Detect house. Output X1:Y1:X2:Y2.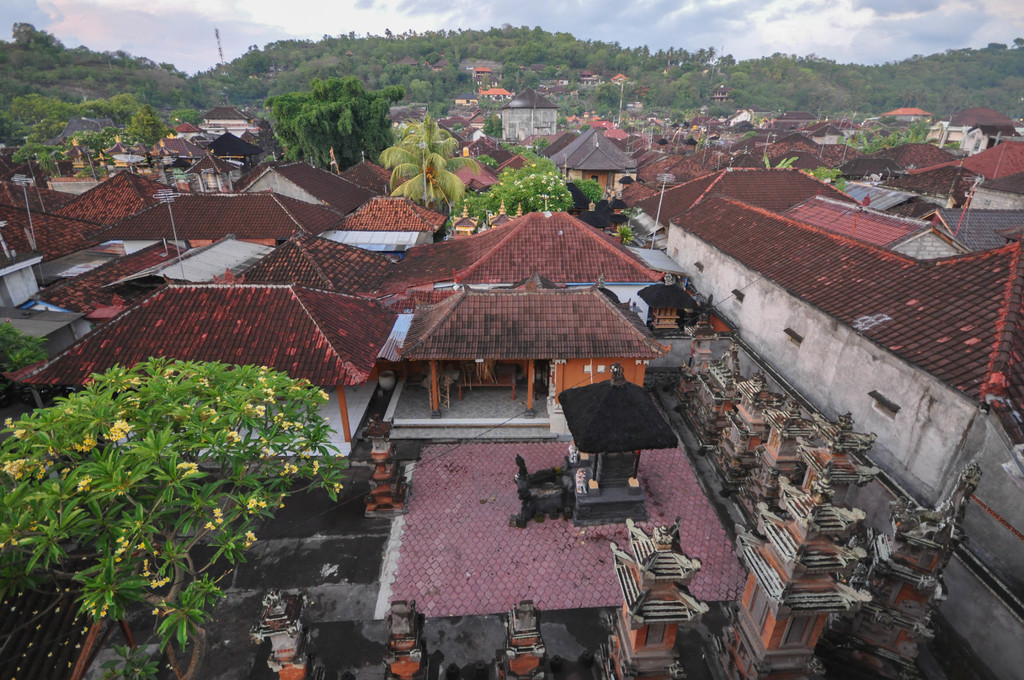
448:164:488:191.
